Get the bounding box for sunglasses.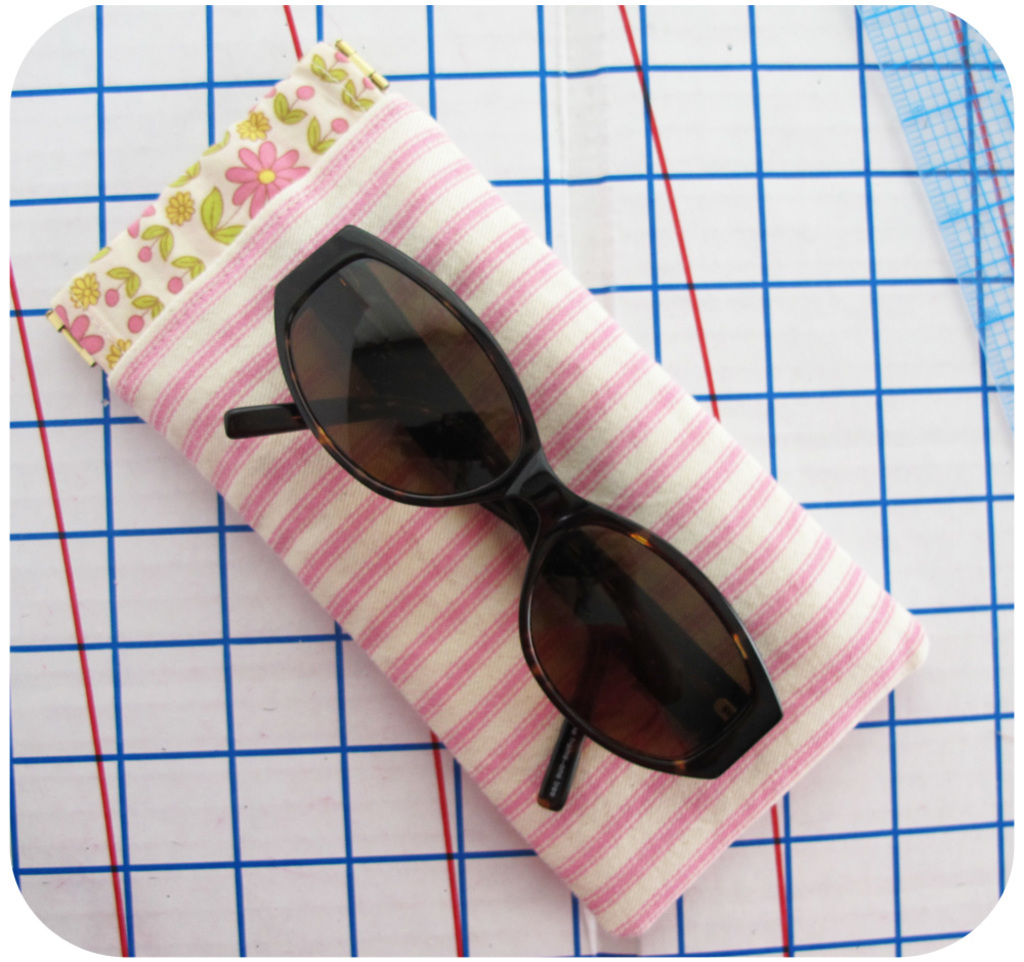
<box>220,222,785,812</box>.
